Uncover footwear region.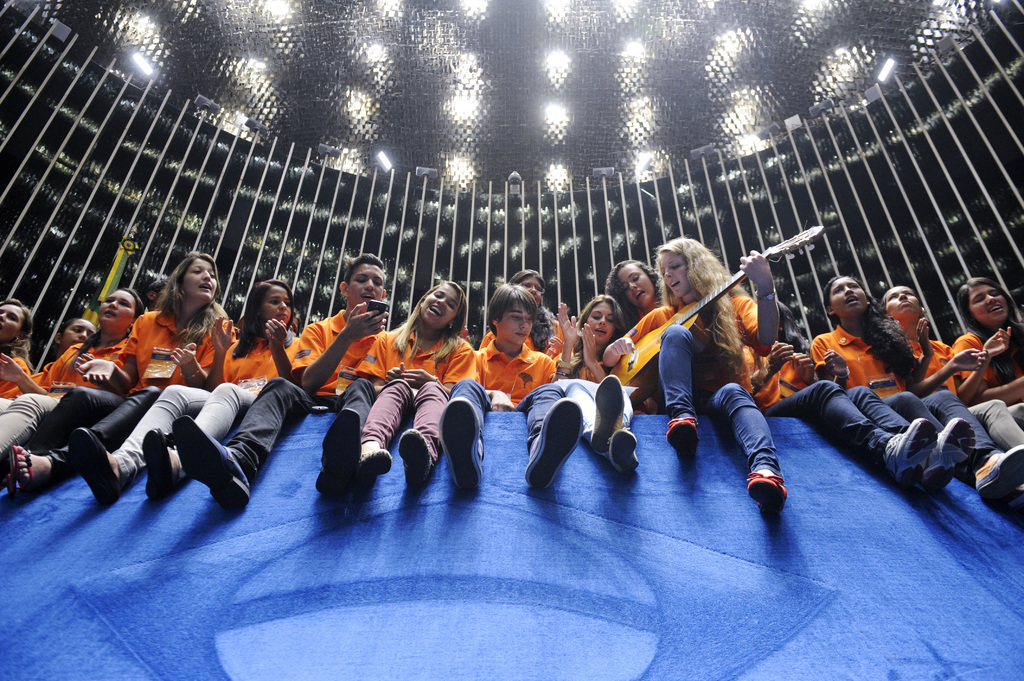
Uncovered: left=519, top=388, right=583, bottom=498.
